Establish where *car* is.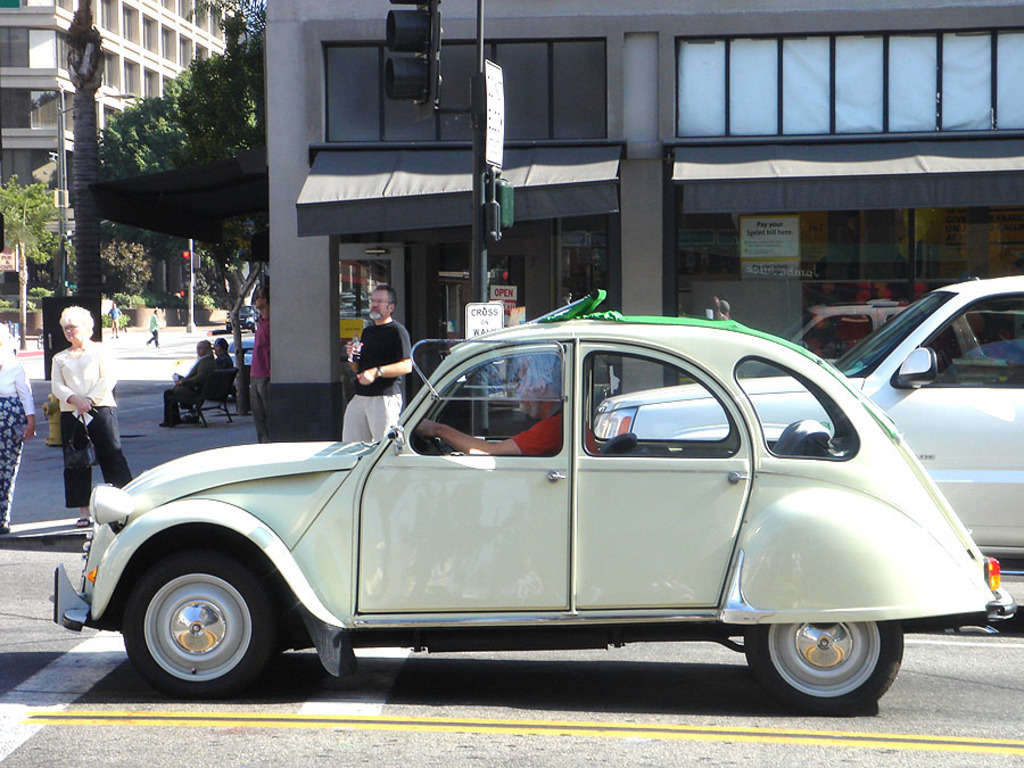
Established at rect(596, 276, 1023, 552).
